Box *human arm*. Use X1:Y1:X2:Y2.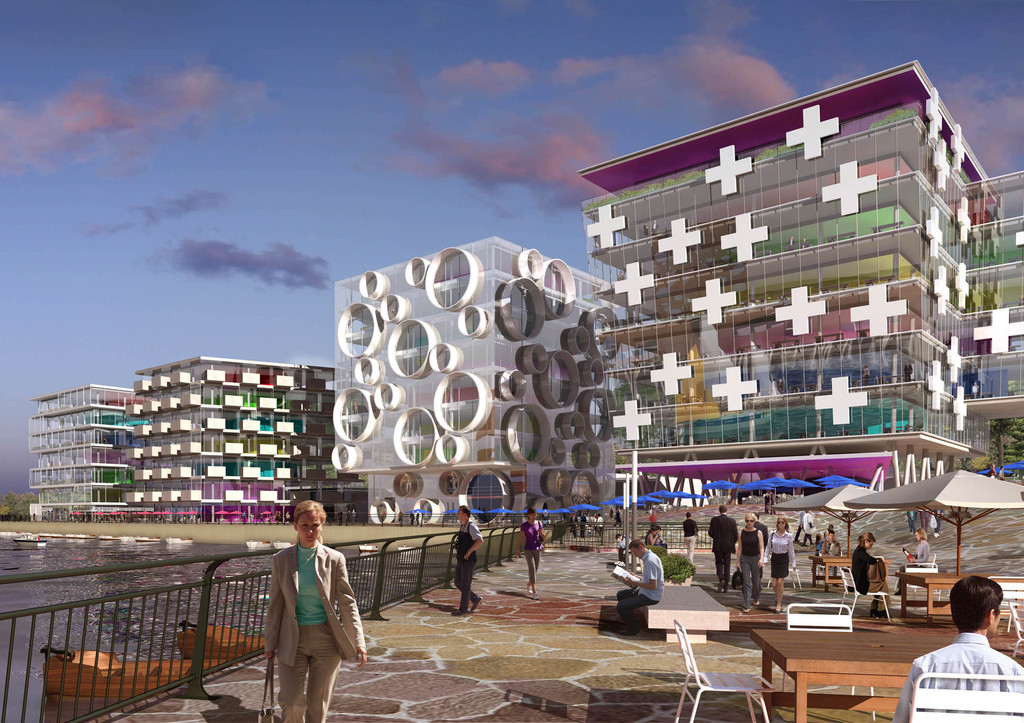
266:562:276:655.
